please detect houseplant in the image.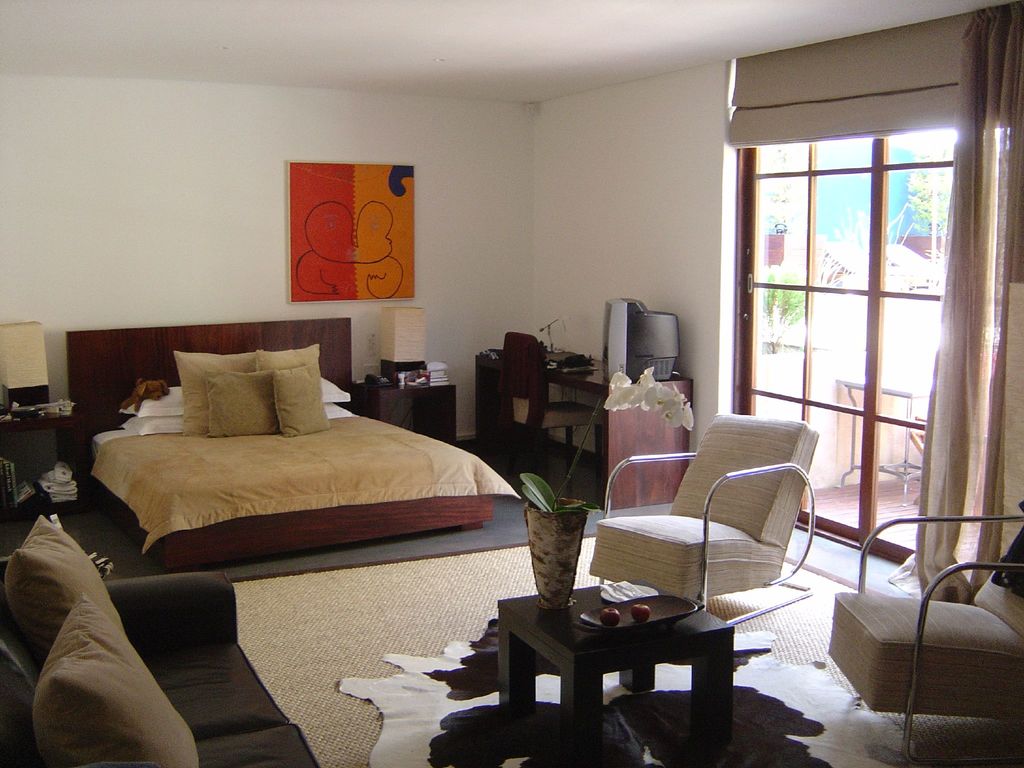
bbox=[514, 372, 703, 615].
